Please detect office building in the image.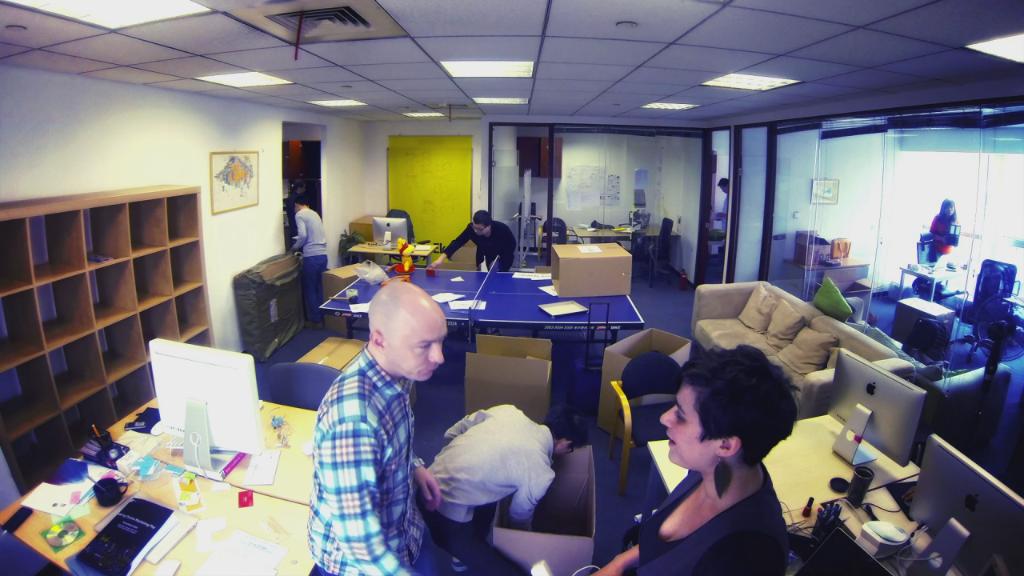
rect(154, 2, 970, 562).
